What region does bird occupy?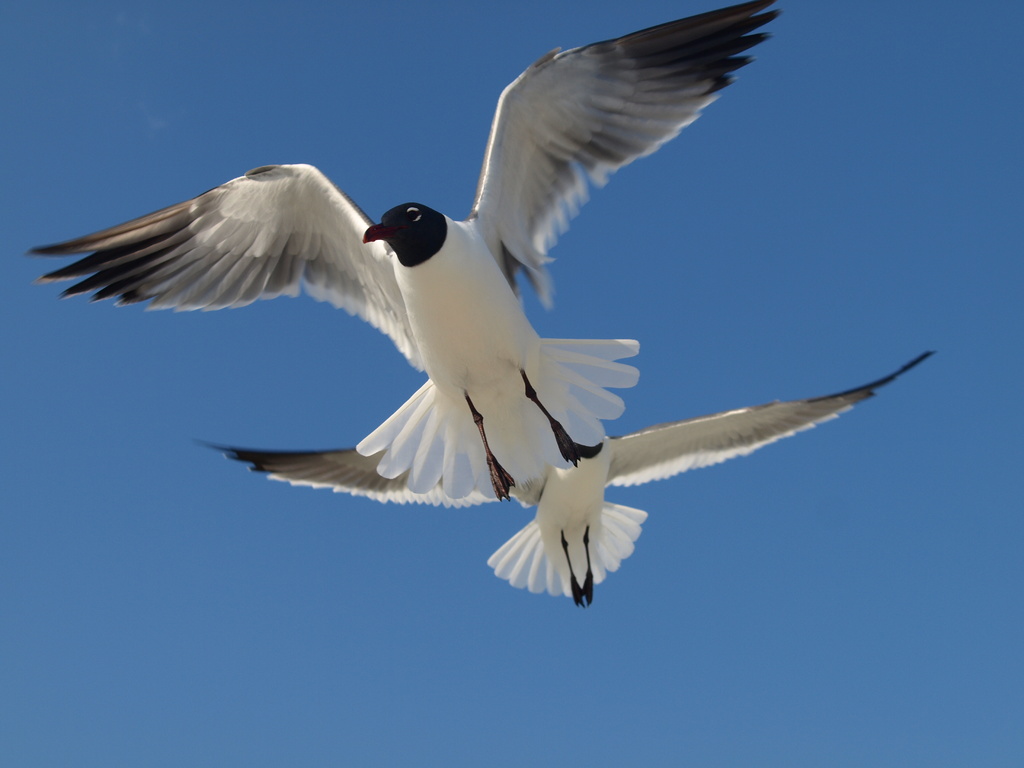
box=[197, 347, 938, 604].
